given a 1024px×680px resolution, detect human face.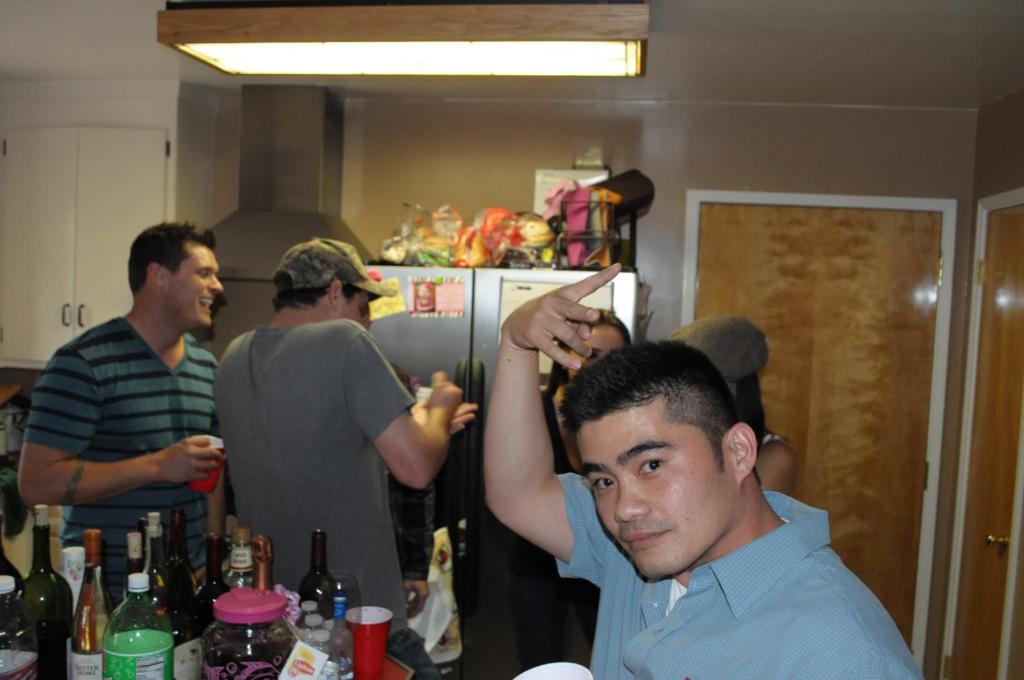
select_region(164, 247, 223, 324).
